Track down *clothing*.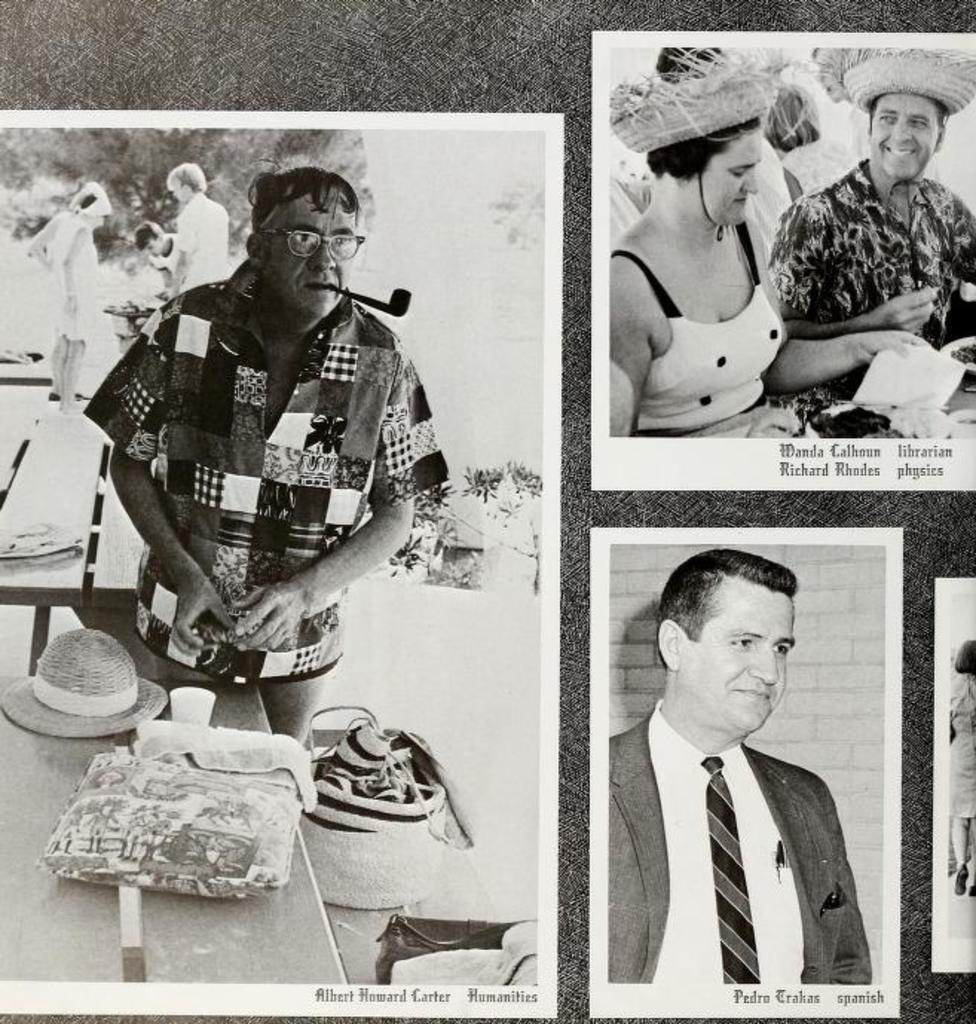
Tracked to {"x1": 150, "y1": 229, "x2": 171, "y2": 276}.
